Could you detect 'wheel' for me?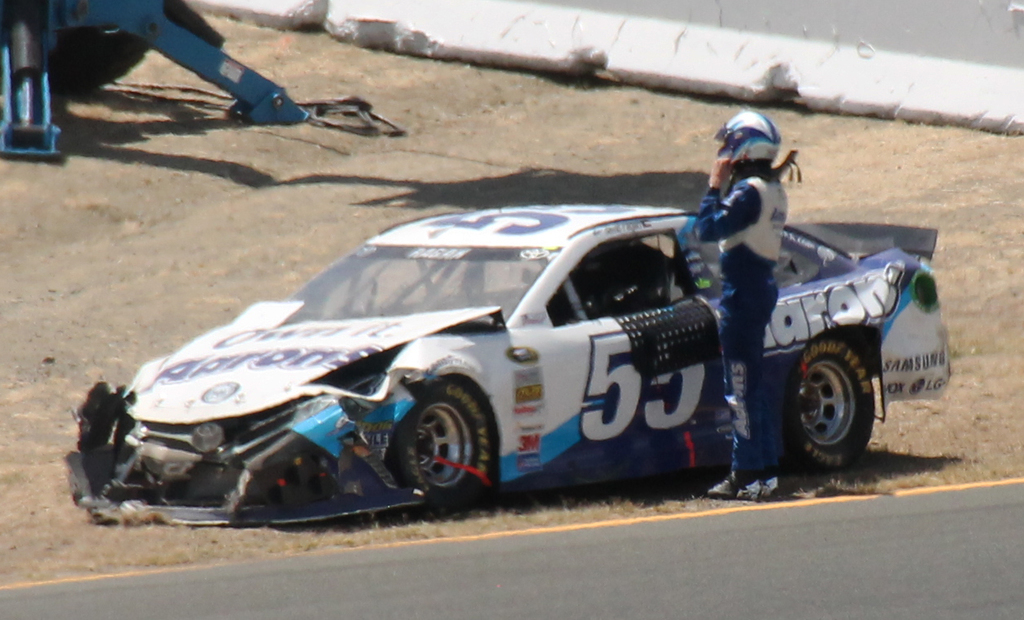
Detection result: <bbox>784, 336, 875, 469</bbox>.
